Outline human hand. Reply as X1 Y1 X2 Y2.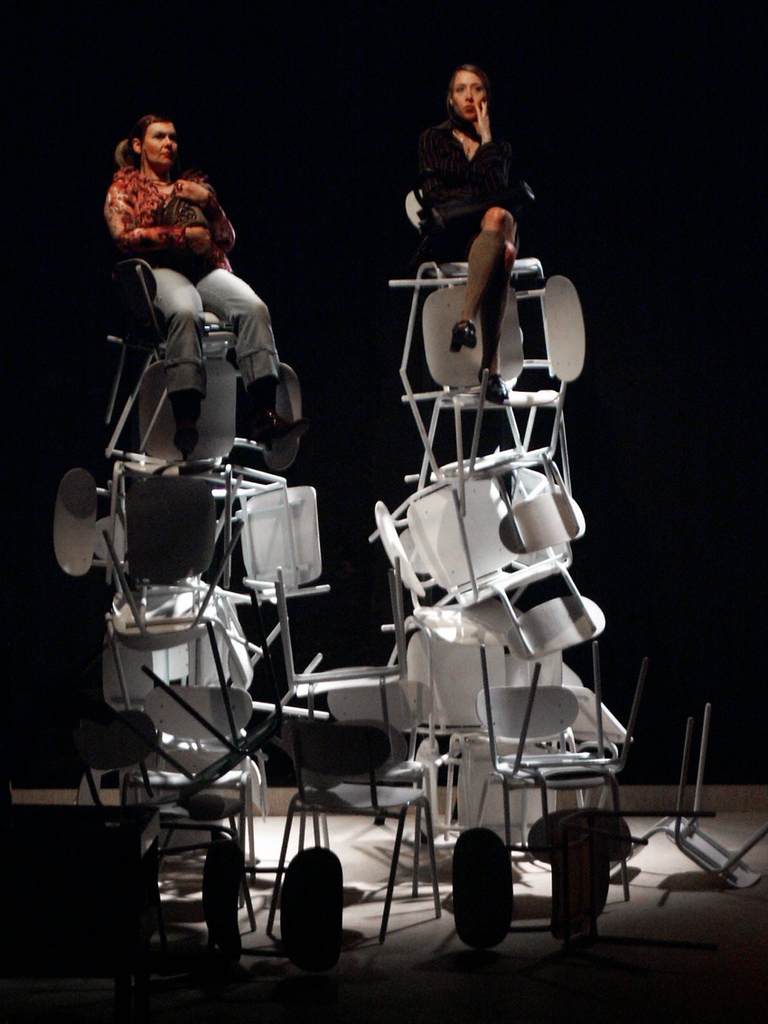
173 175 210 203.
